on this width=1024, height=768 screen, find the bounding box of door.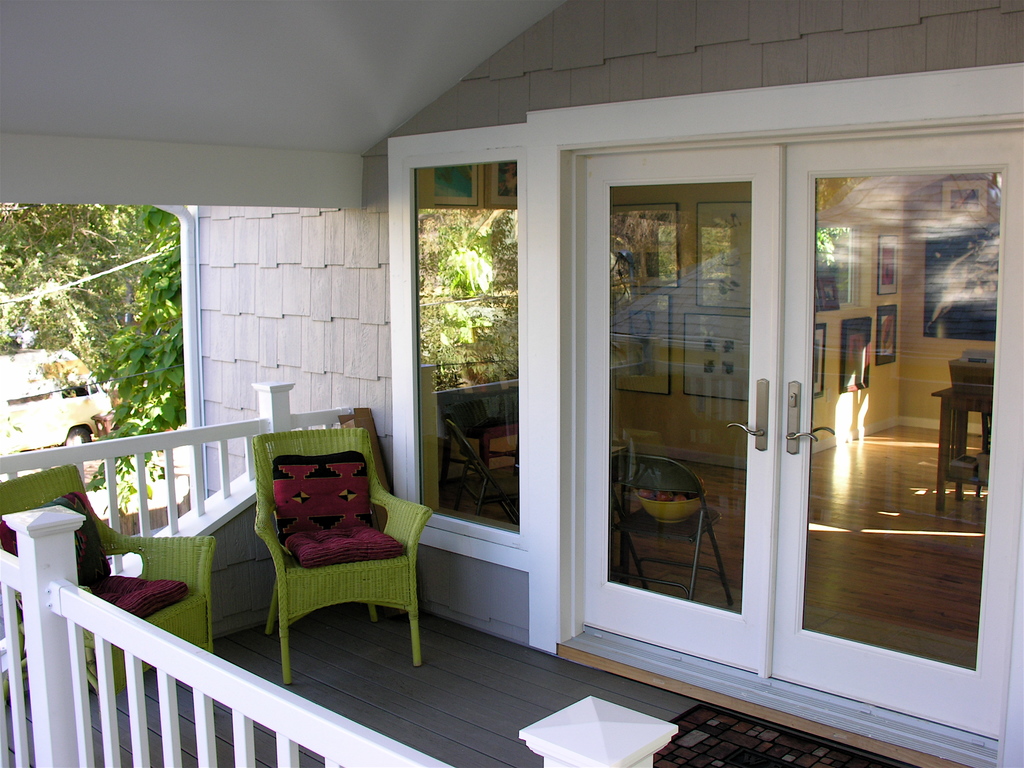
Bounding box: (564,154,778,691).
